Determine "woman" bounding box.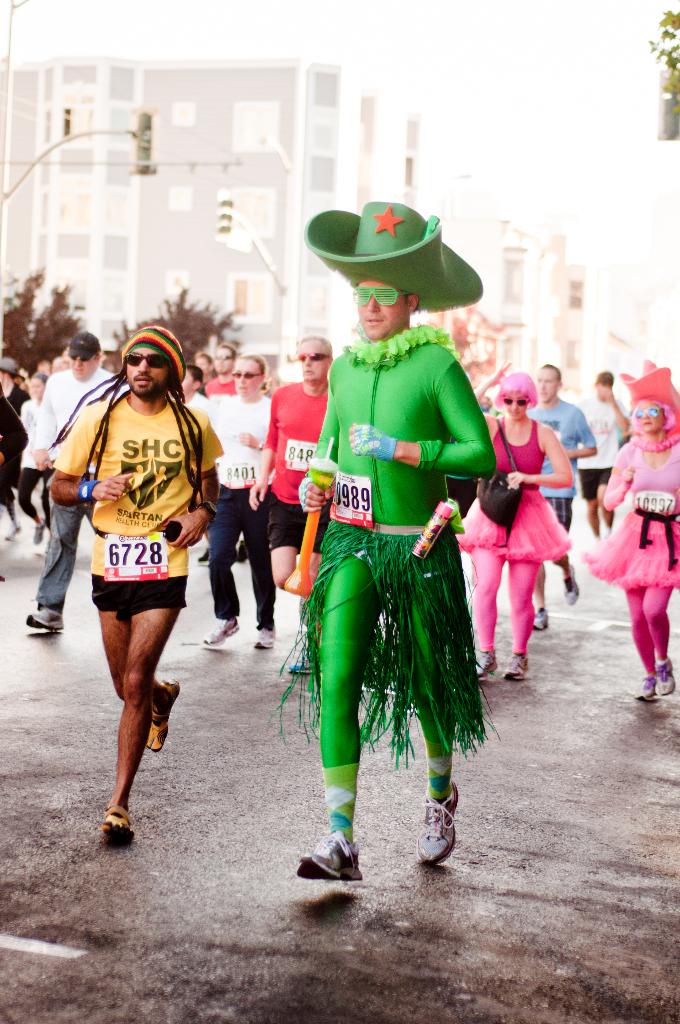
Determined: <region>581, 357, 679, 707</region>.
